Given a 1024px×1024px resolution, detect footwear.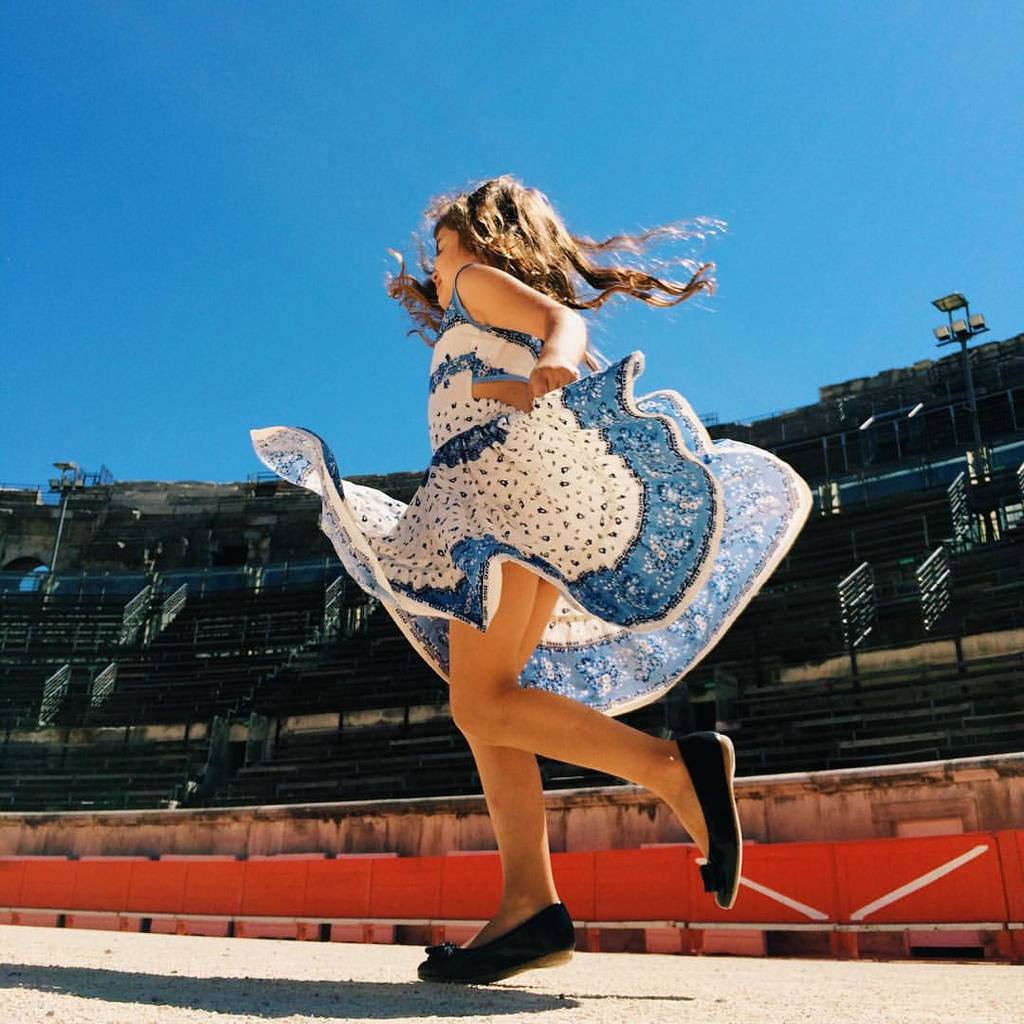
<bbox>414, 901, 583, 978</bbox>.
